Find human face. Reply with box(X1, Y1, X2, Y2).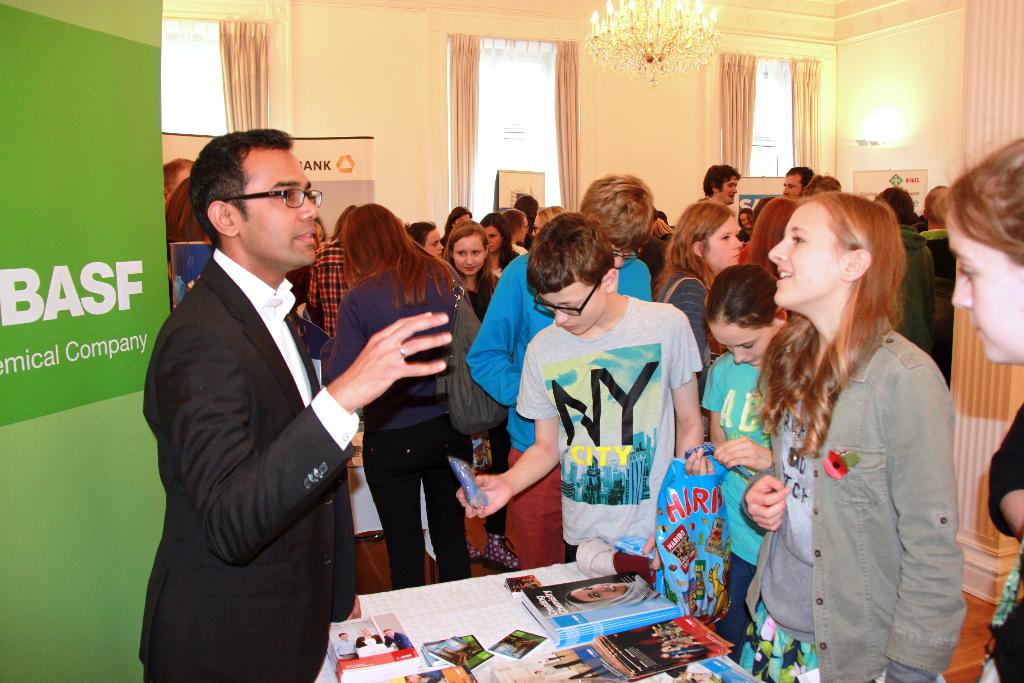
box(422, 229, 444, 257).
